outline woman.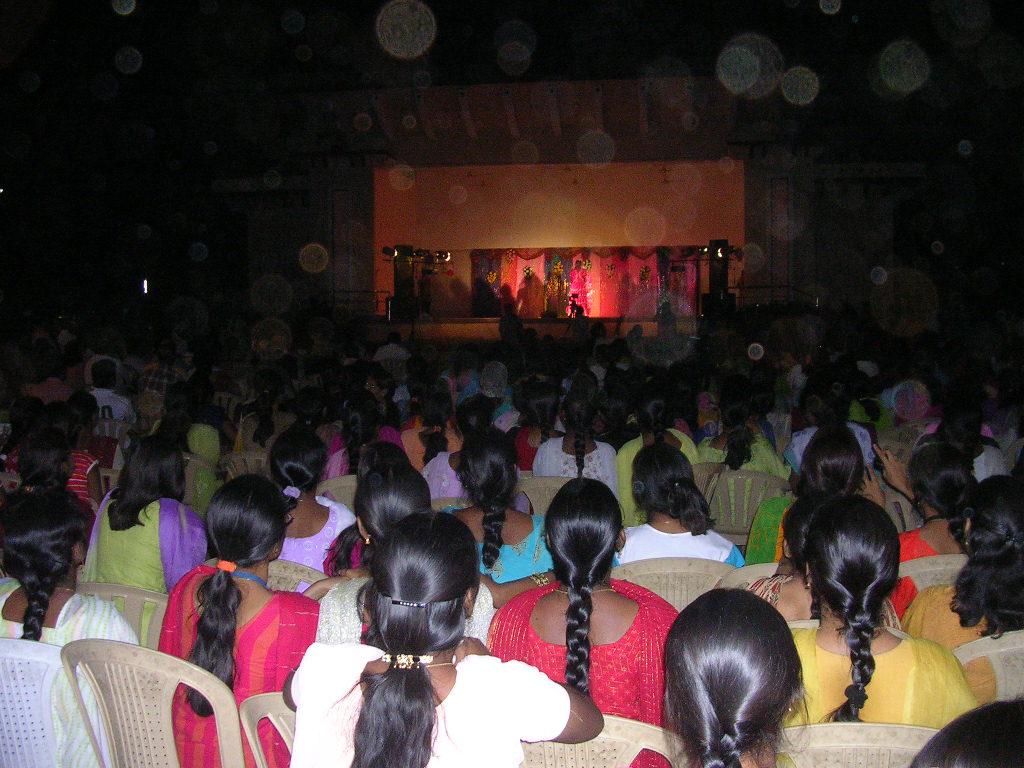
Outline: {"left": 901, "top": 477, "right": 1023, "bottom": 712}.
